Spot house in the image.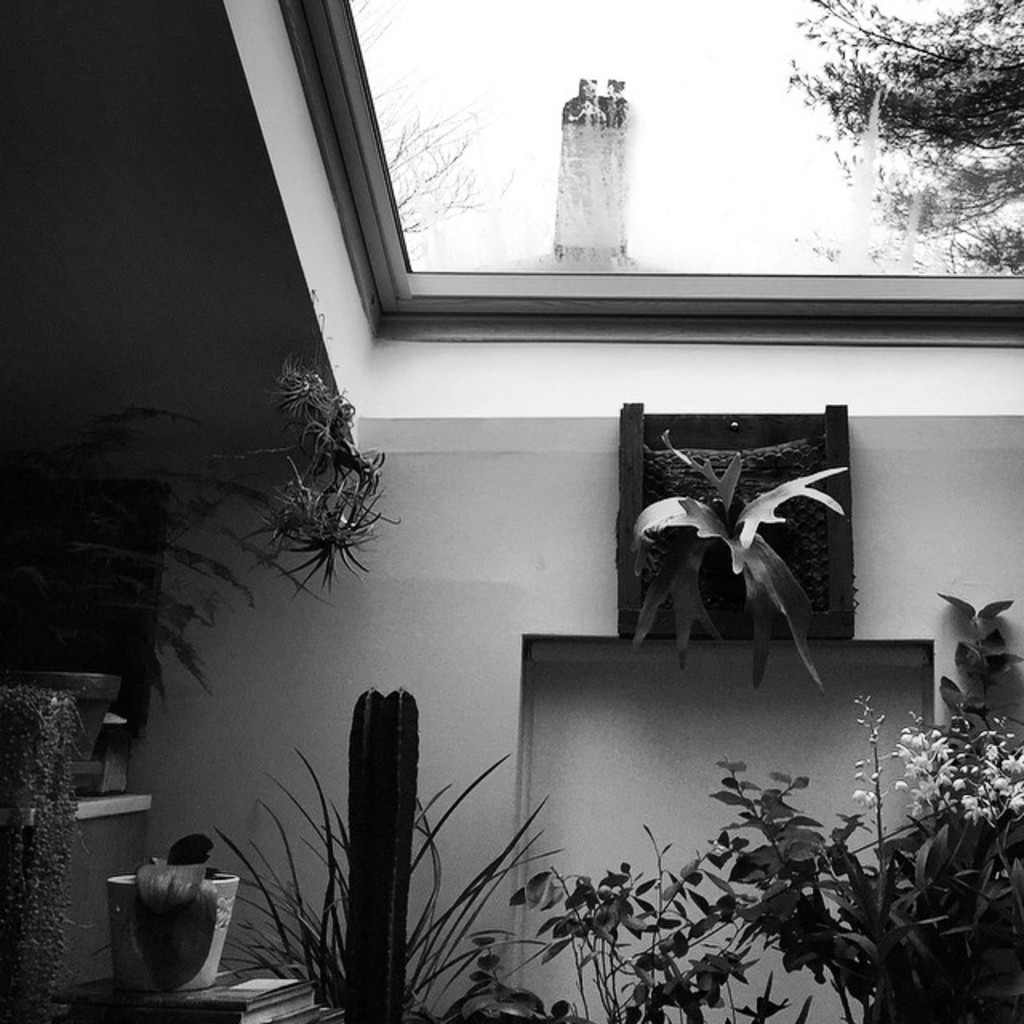
house found at (0, 0, 1023, 1021).
